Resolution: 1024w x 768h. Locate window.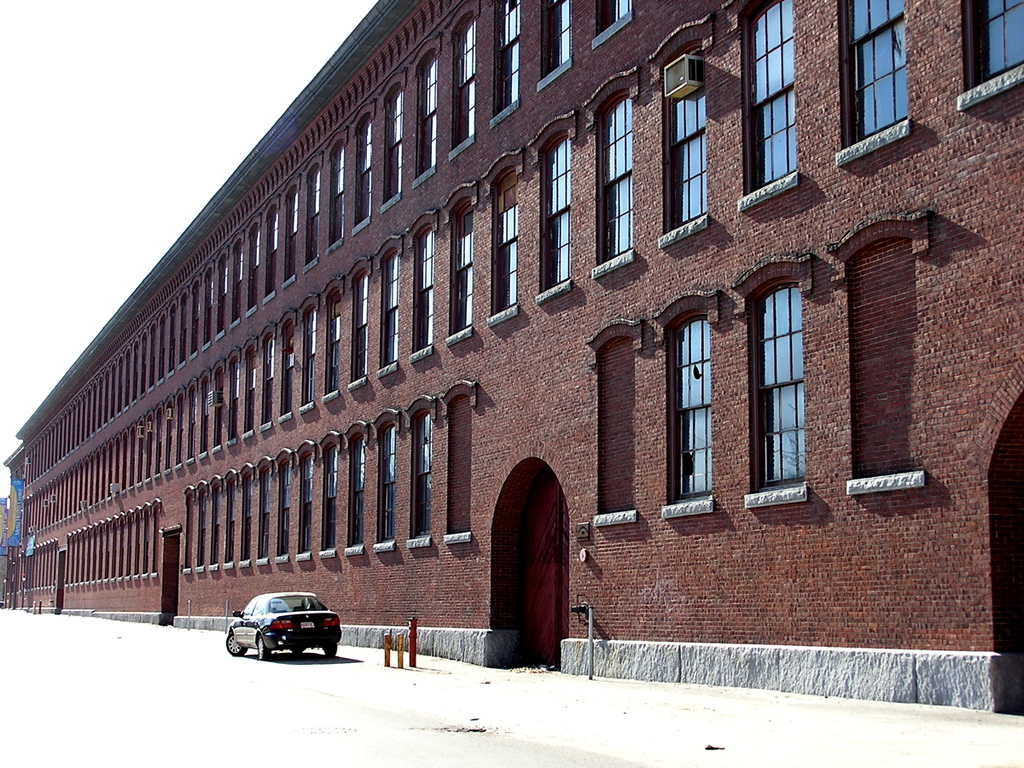
bbox(539, 0, 572, 82).
